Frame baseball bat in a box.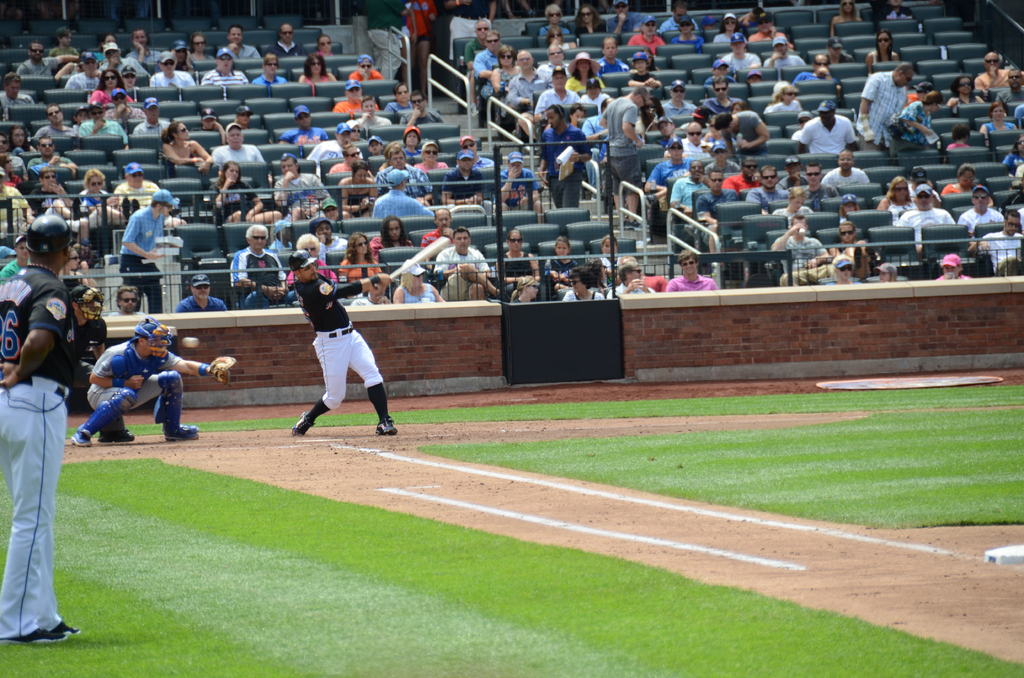
{"x1": 374, "y1": 234, "x2": 452, "y2": 291}.
